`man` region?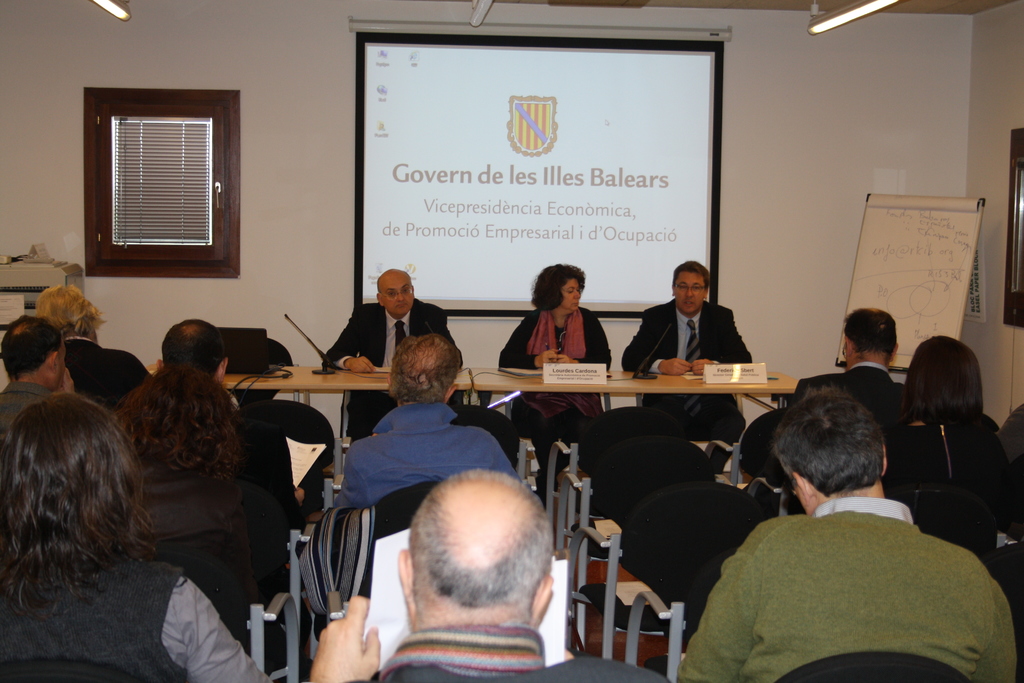
792, 314, 913, 449
